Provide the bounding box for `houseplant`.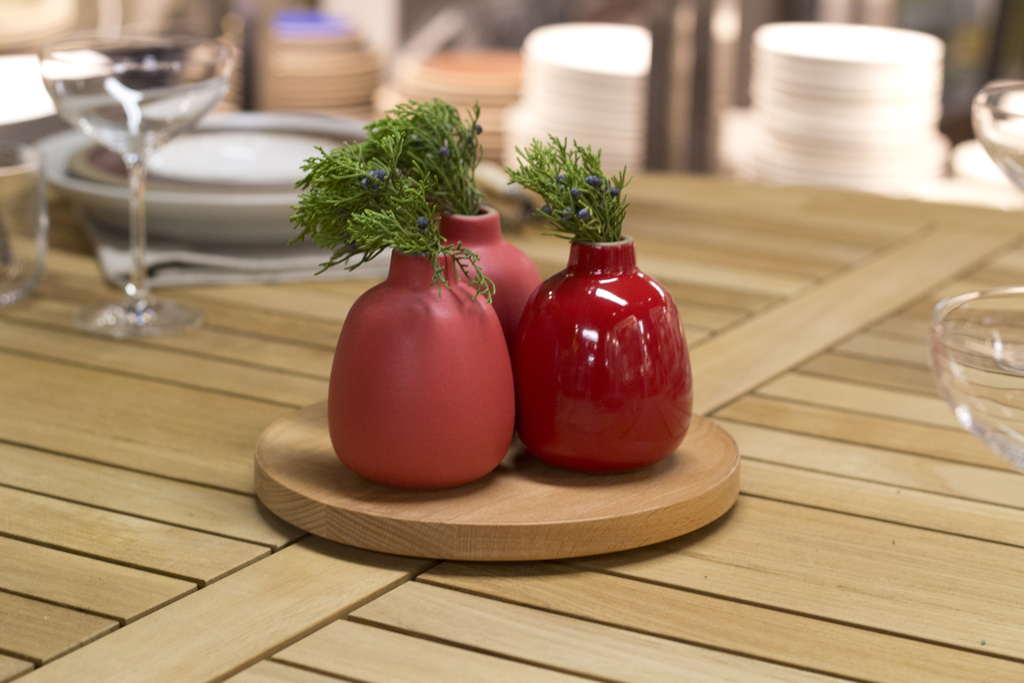
box(359, 86, 544, 344).
